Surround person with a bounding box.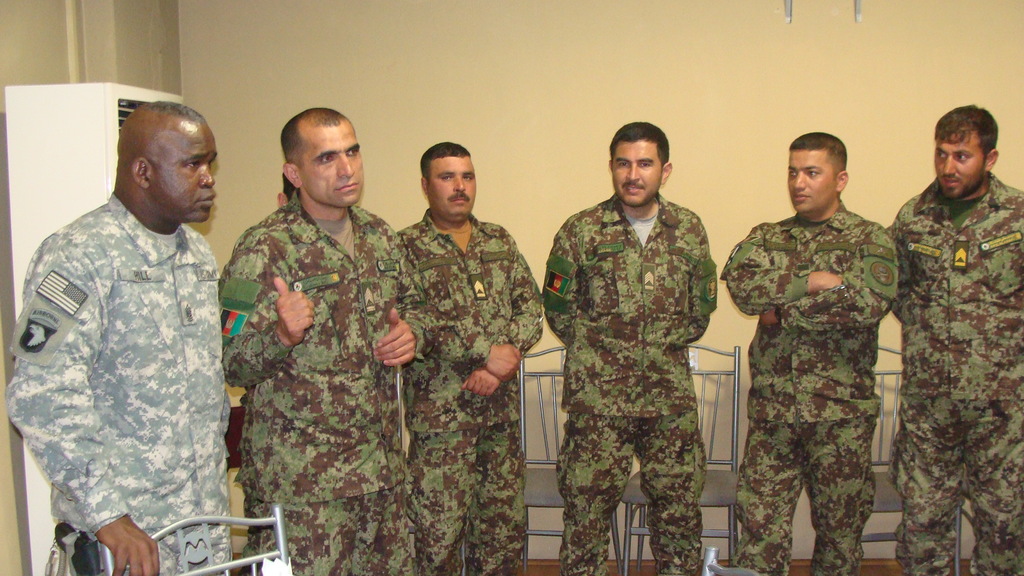
crop(881, 100, 1023, 575).
